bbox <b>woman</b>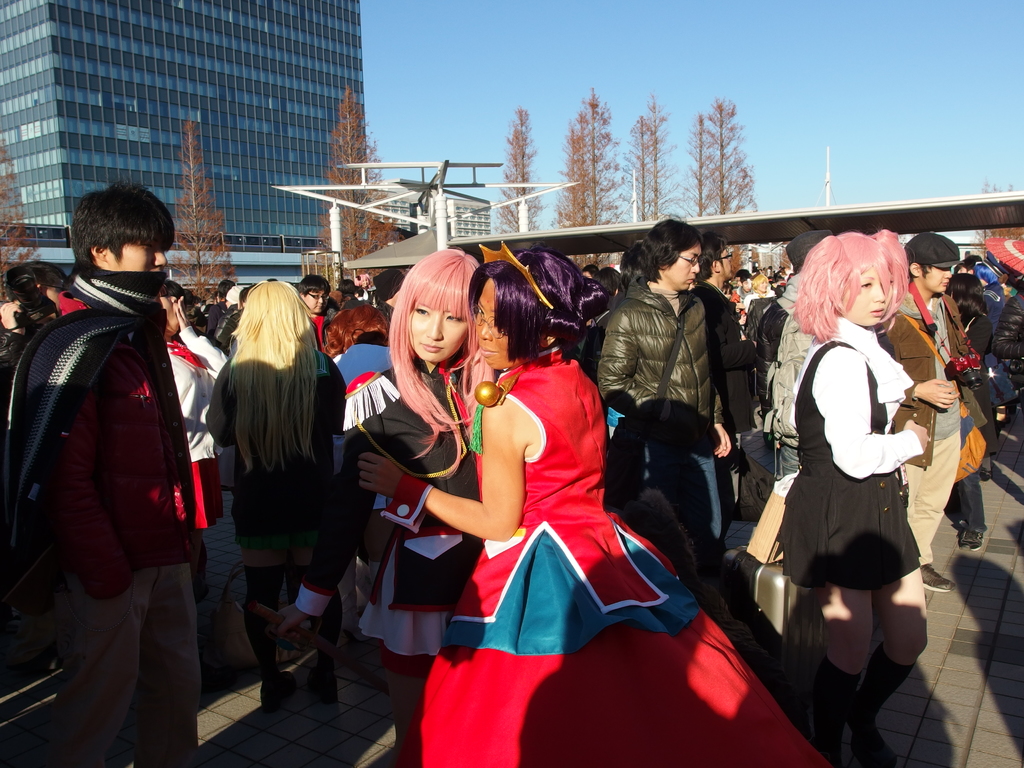
left=776, top=232, right=940, bottom=767
